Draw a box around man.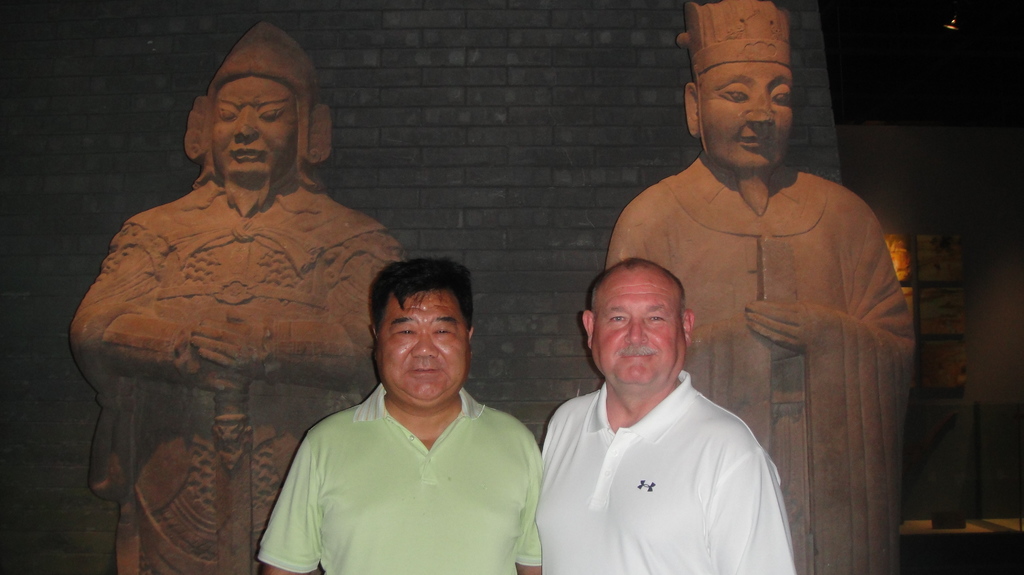
crop(539, 262, 794, 574).
